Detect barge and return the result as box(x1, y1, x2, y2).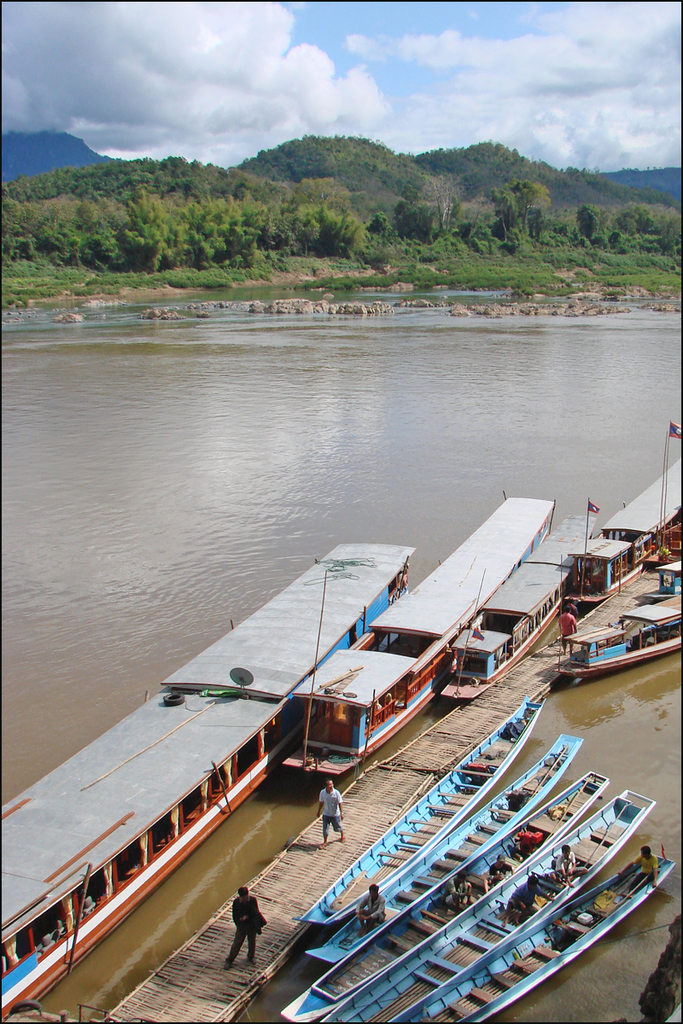
box(307, 734, 577, 967).
